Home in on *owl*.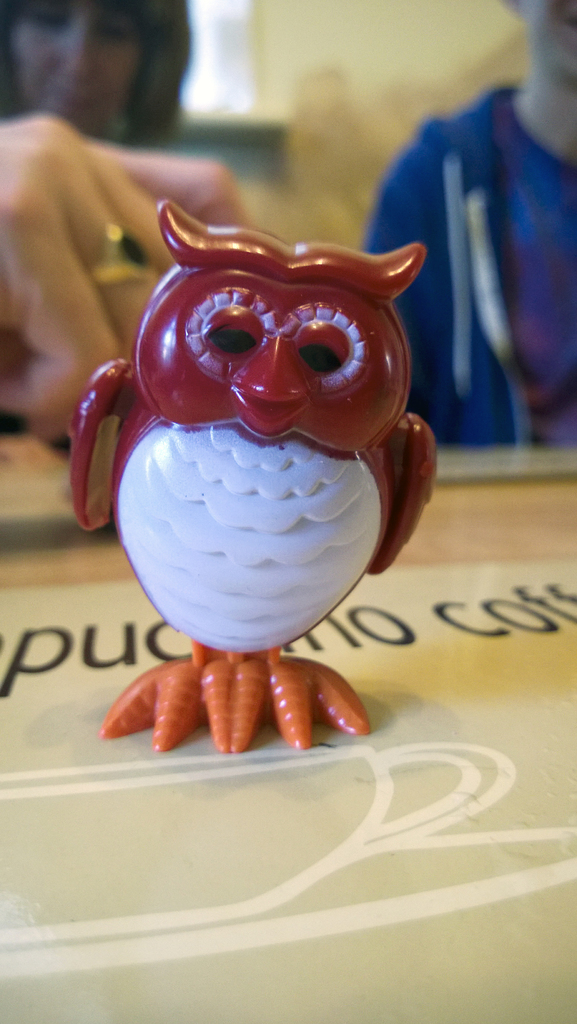
Homed in at pyautogui.locateOnScreen(62, 197, 443, 755).
